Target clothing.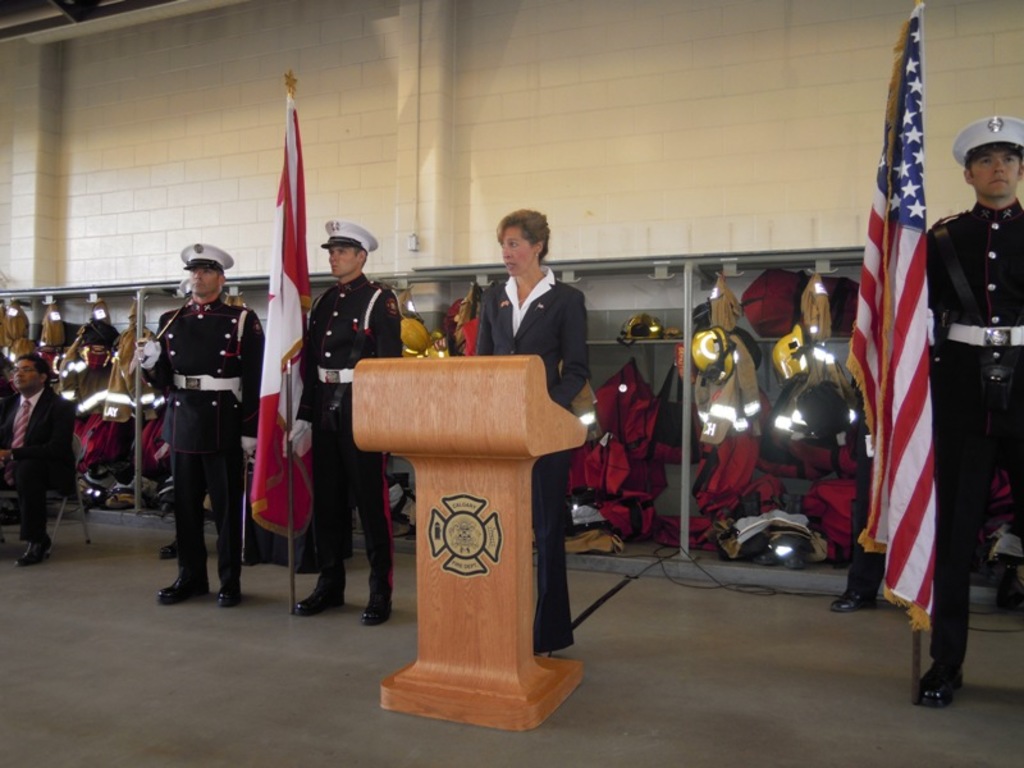
Target region: (x1=928, y1=201, x2=1023, y2=663).
